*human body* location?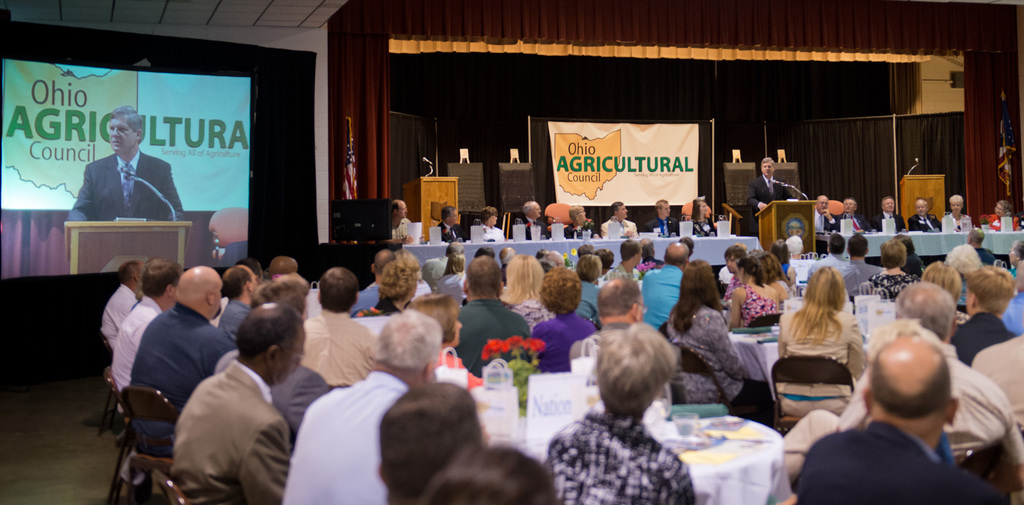
(left=871, top=196, right=909, bottom=235)
